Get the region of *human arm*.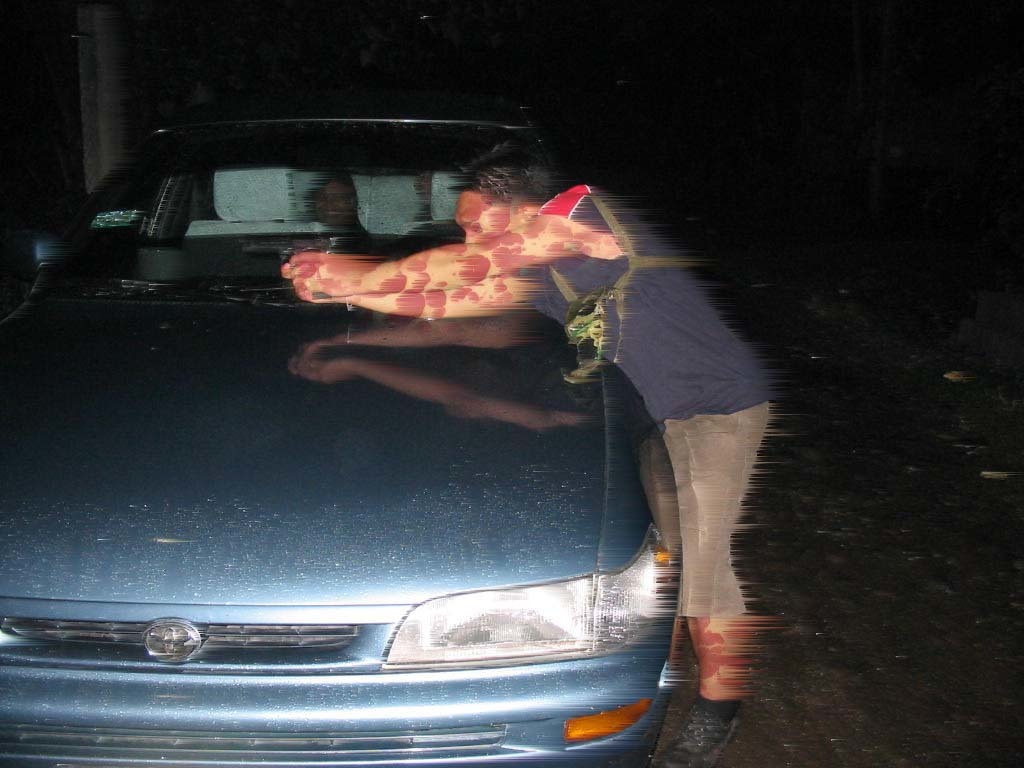
{"x1": 286, "y1": 173, "x2": 593, "y2": 303}.
